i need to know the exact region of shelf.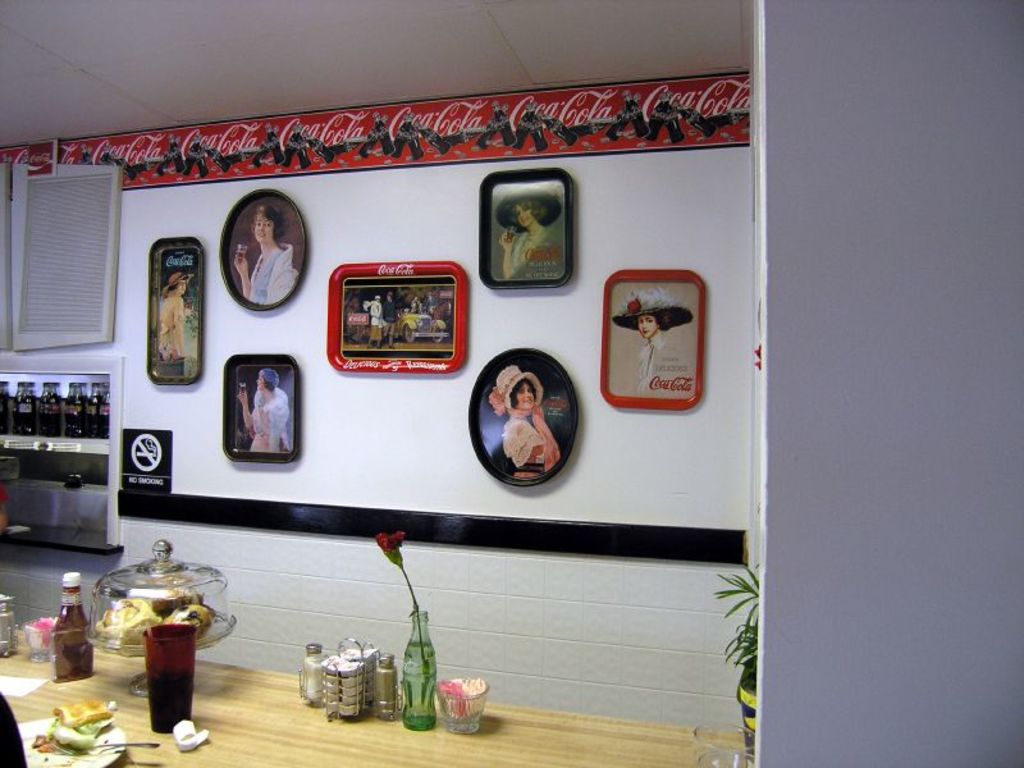
Region: detection(0, 347, 129, 562).
